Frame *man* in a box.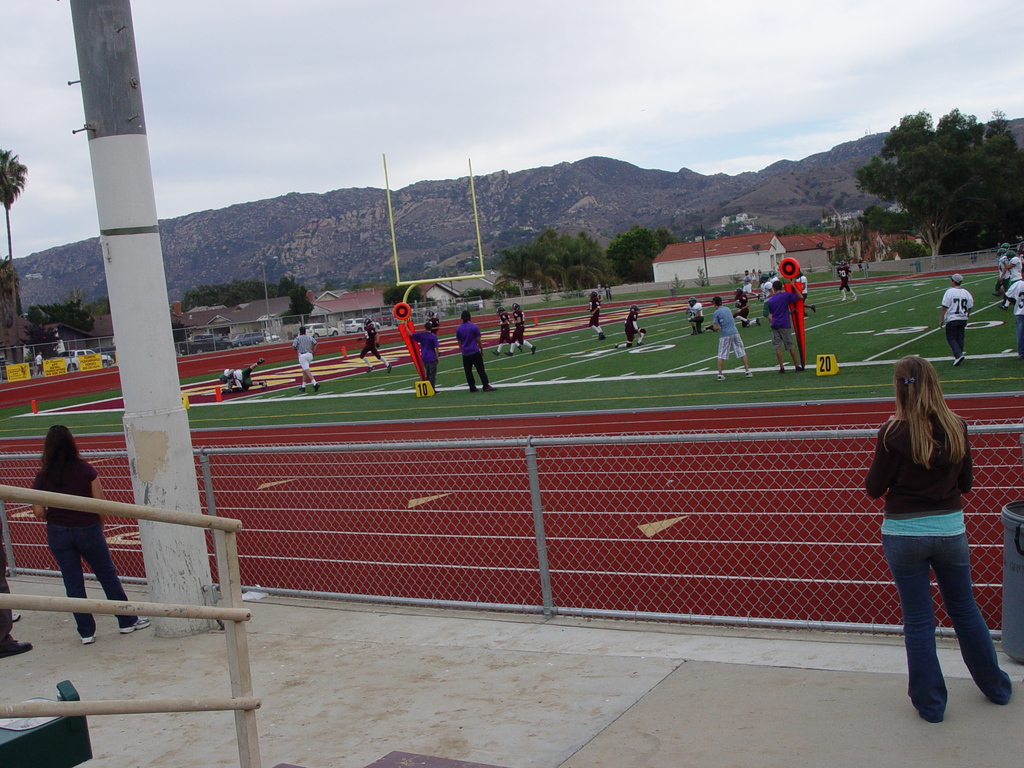
{"left": 355, "top": 314, "right": 394, "bottom": 374}.
